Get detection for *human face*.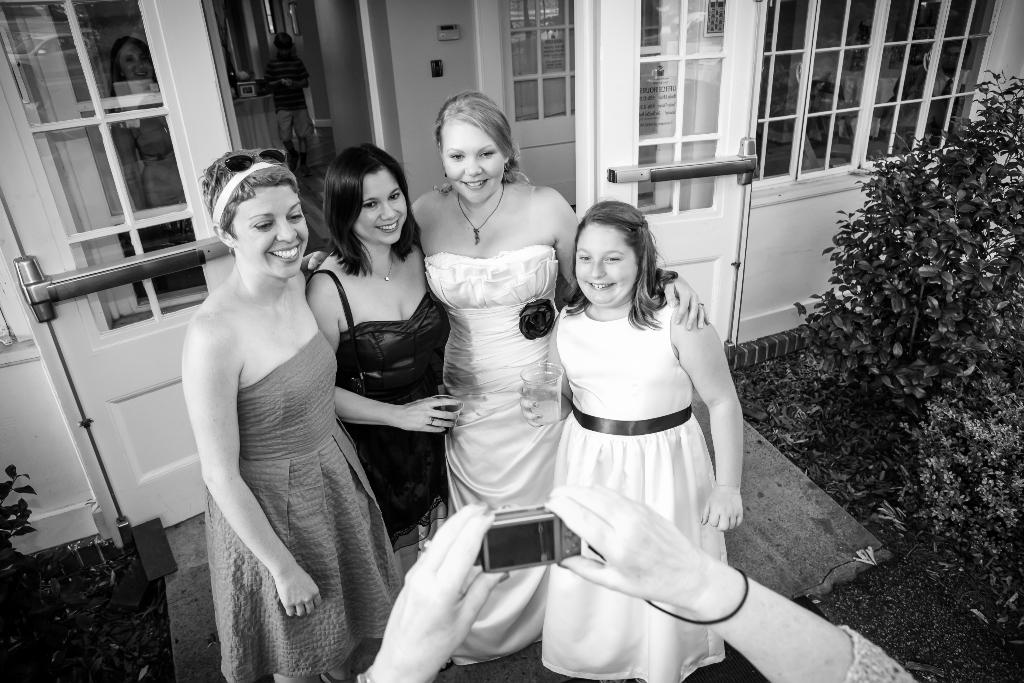
Detection: 236:186:307:276.
